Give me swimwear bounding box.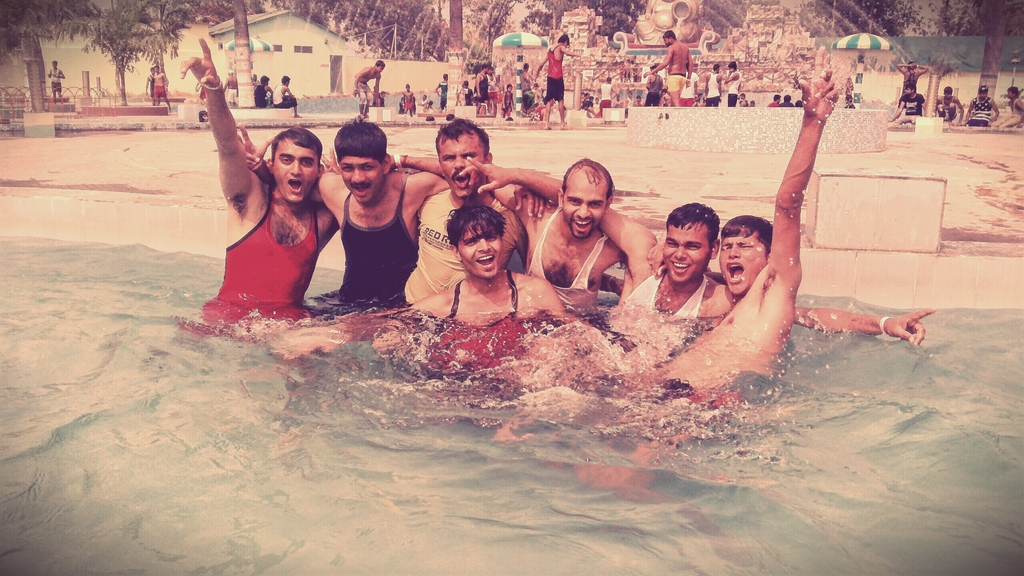
select_region(354, 83, 372, 108).
